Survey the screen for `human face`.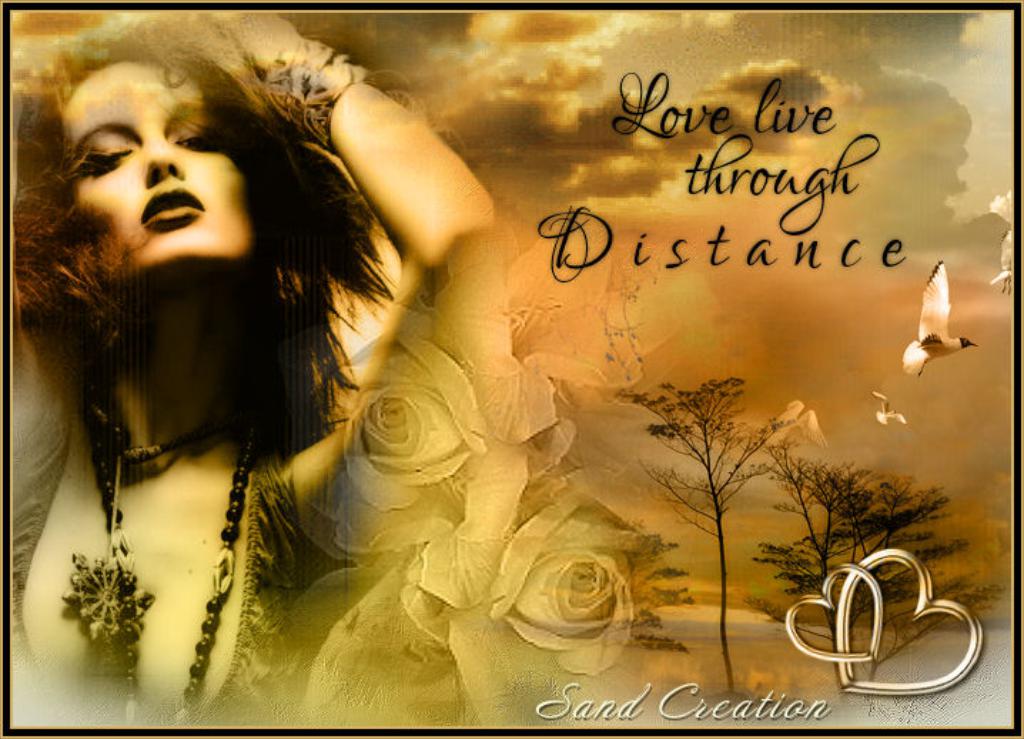
Survey found: 64,56,247,282.
